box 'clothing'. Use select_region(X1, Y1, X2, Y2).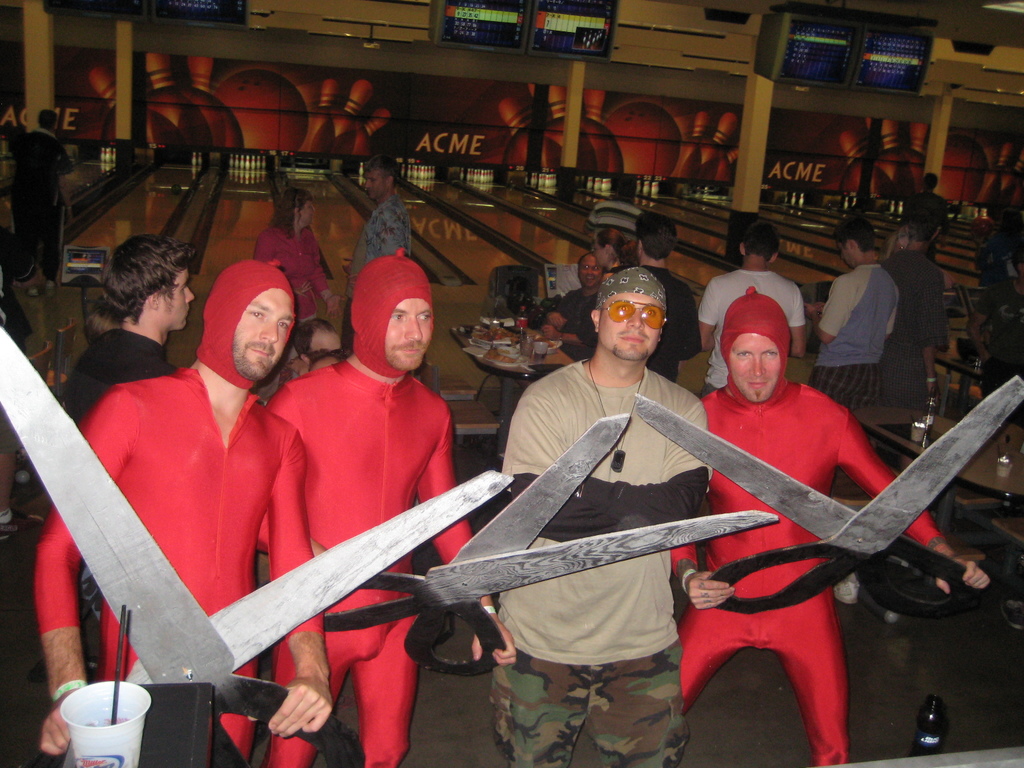
select_region(696, 372, 954, 767).
